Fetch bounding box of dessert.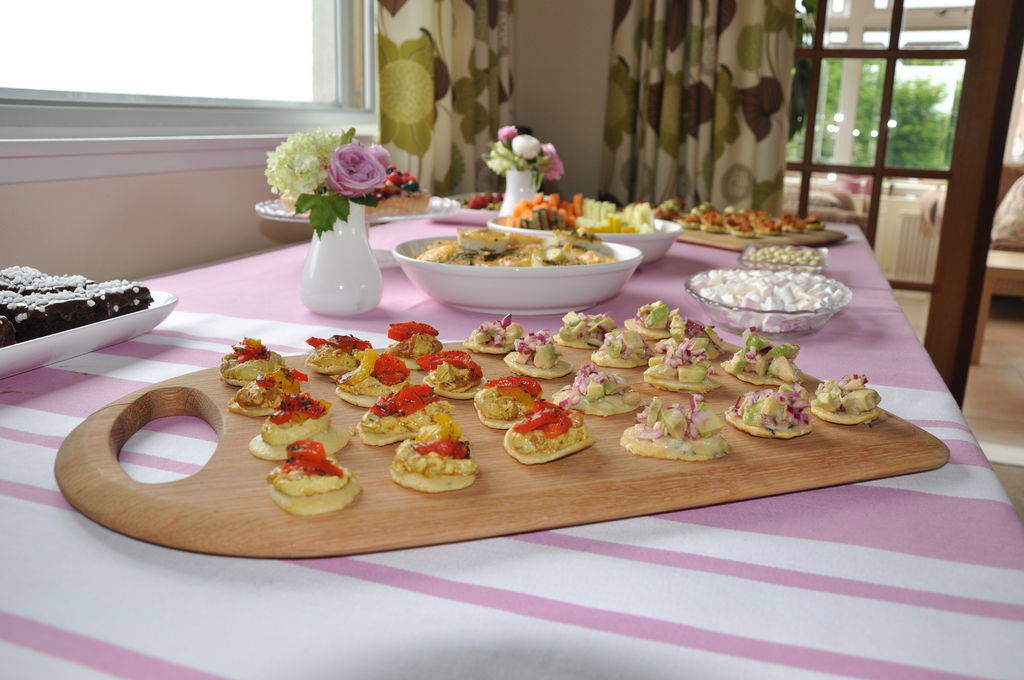
Bbox: x1=387 y1=421 x2=474 y2=495.
